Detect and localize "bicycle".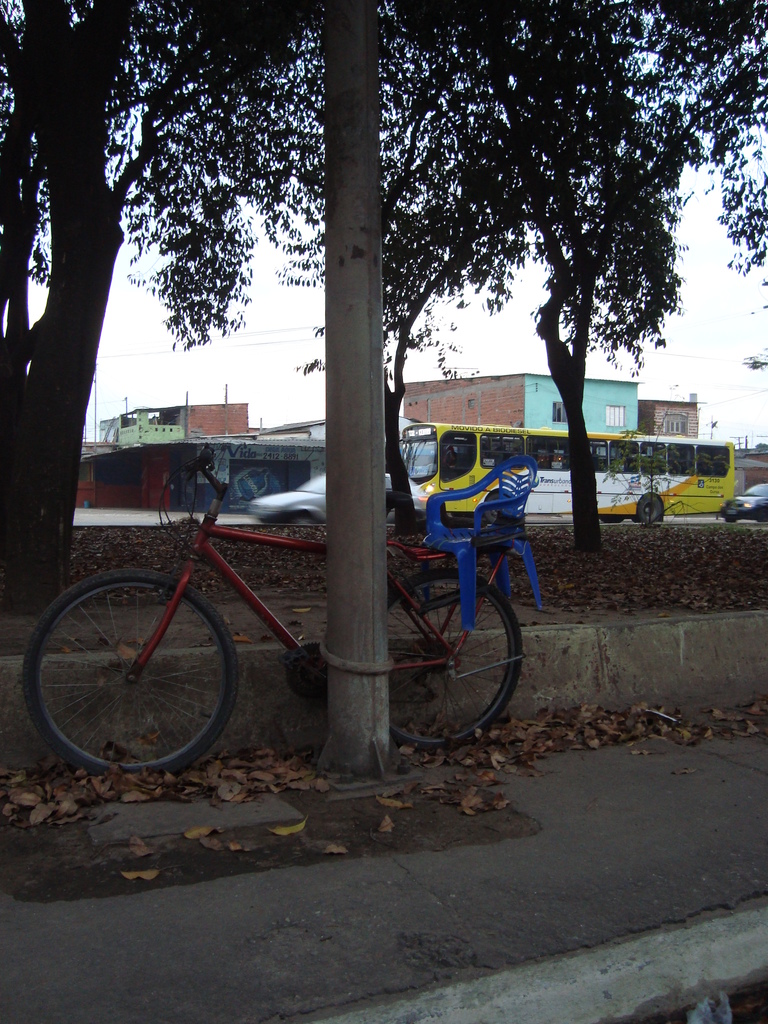
Localized at box=[15, 426, 547, 776].
